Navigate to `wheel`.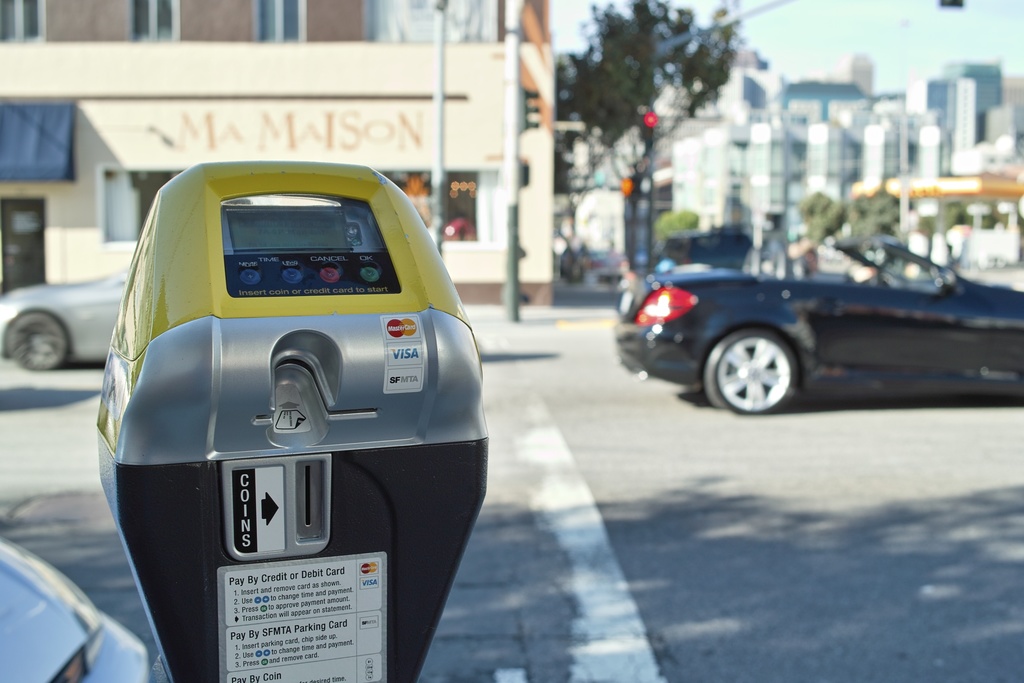
Navigation target: select_region(703, 325, 801, 415).
